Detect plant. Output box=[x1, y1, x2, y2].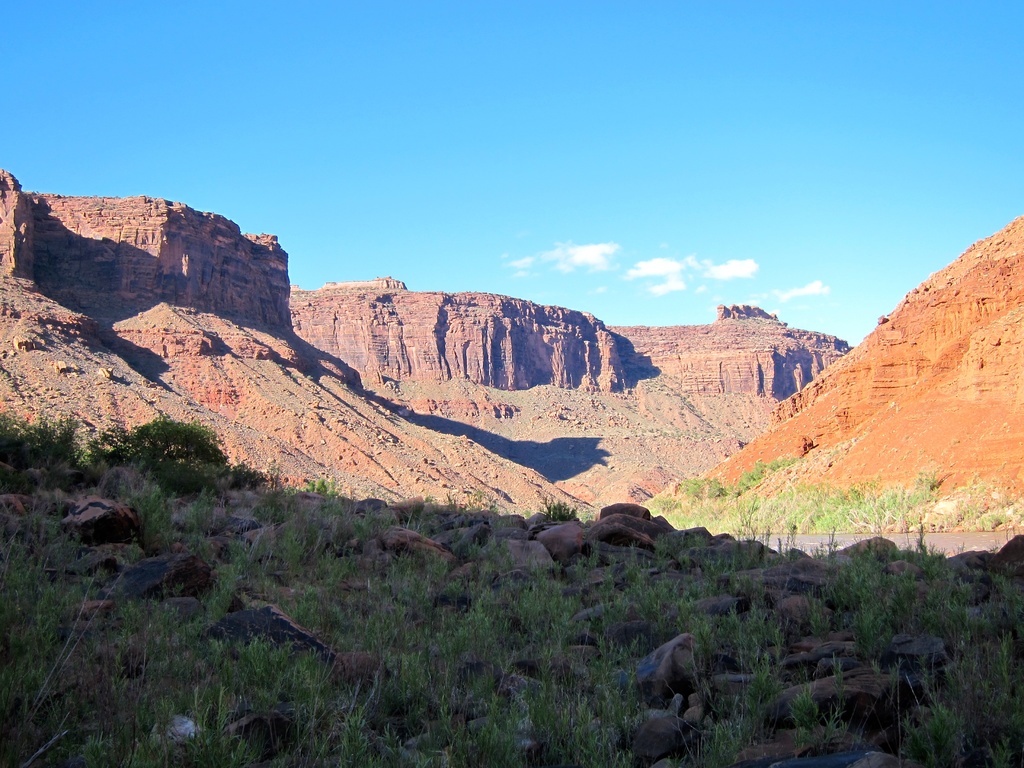
box=[589, 547, 700, 673].
